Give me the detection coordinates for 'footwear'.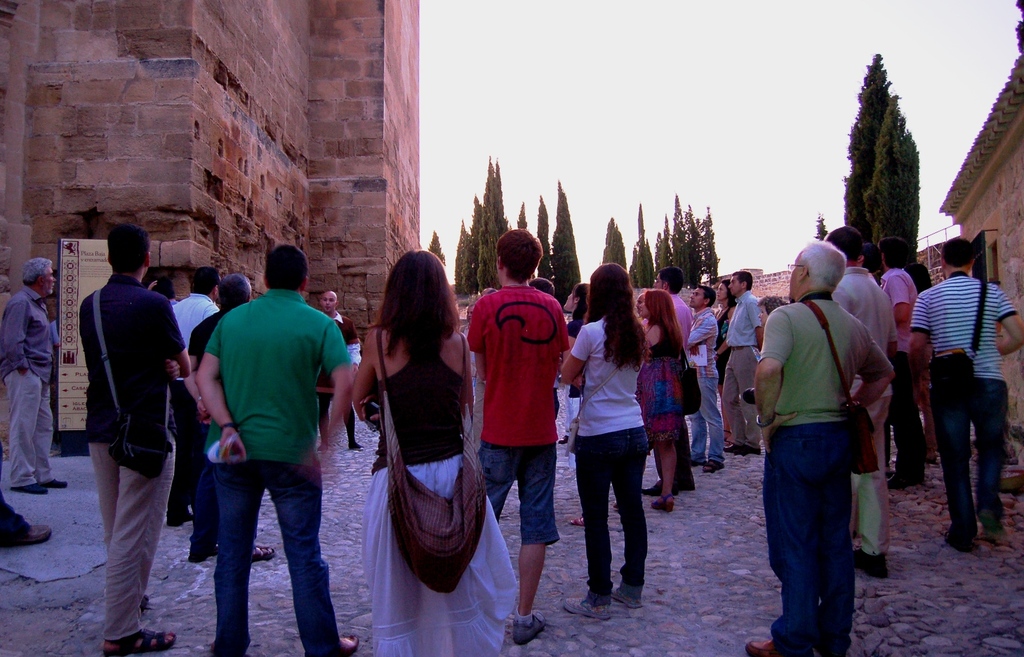
select_region(6, 484, 44, 494).
